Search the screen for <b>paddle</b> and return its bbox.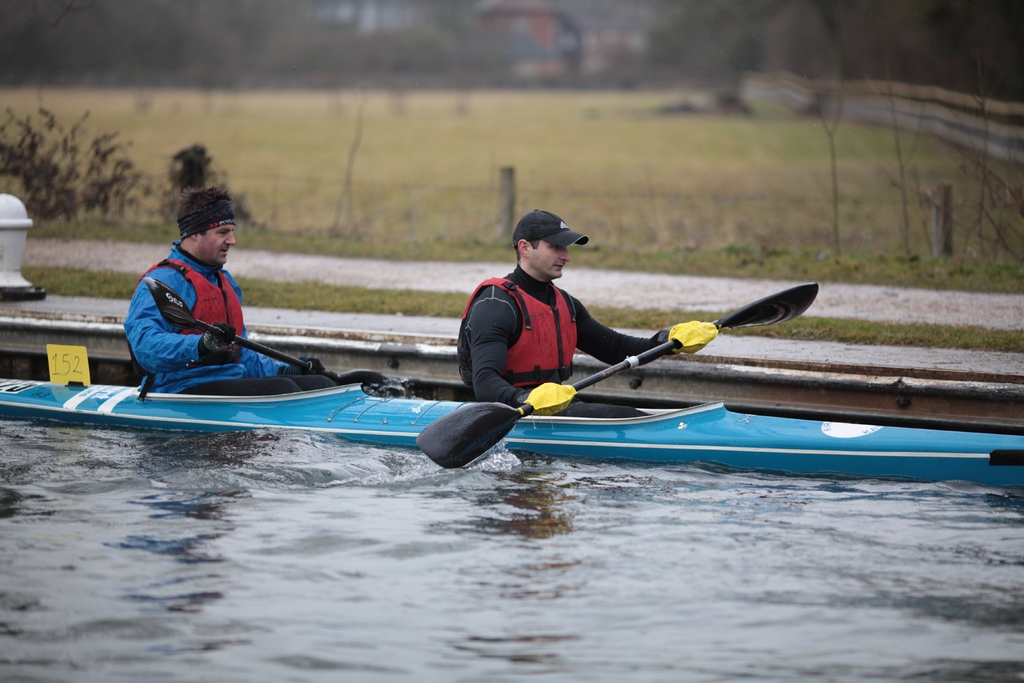
Found: [415, 284, 820, 473].
